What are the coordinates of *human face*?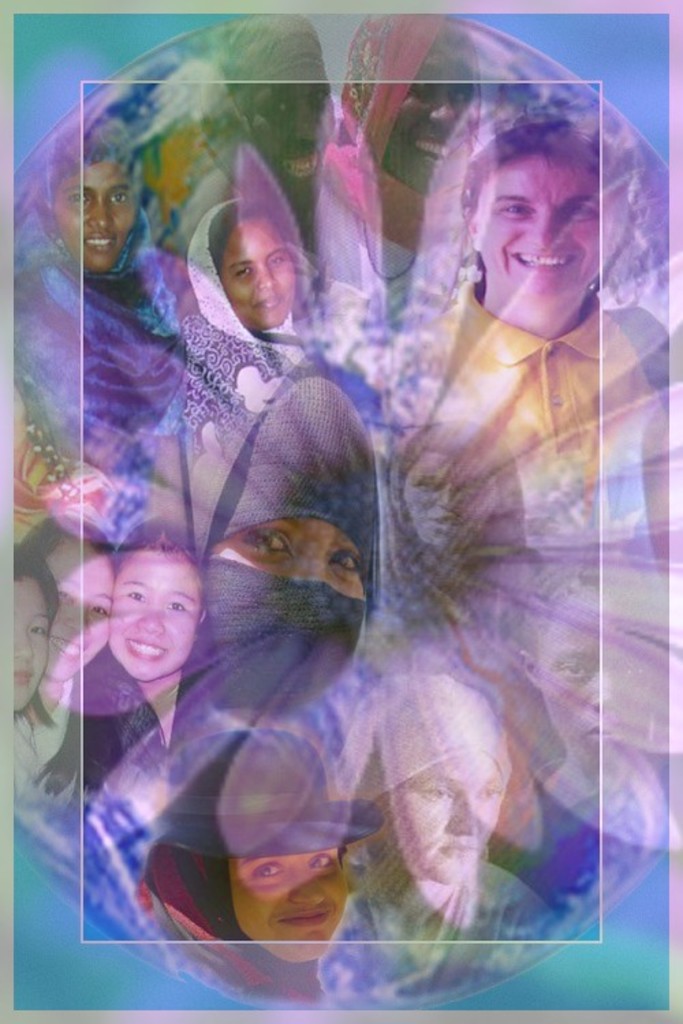
[406,449,489,542].
